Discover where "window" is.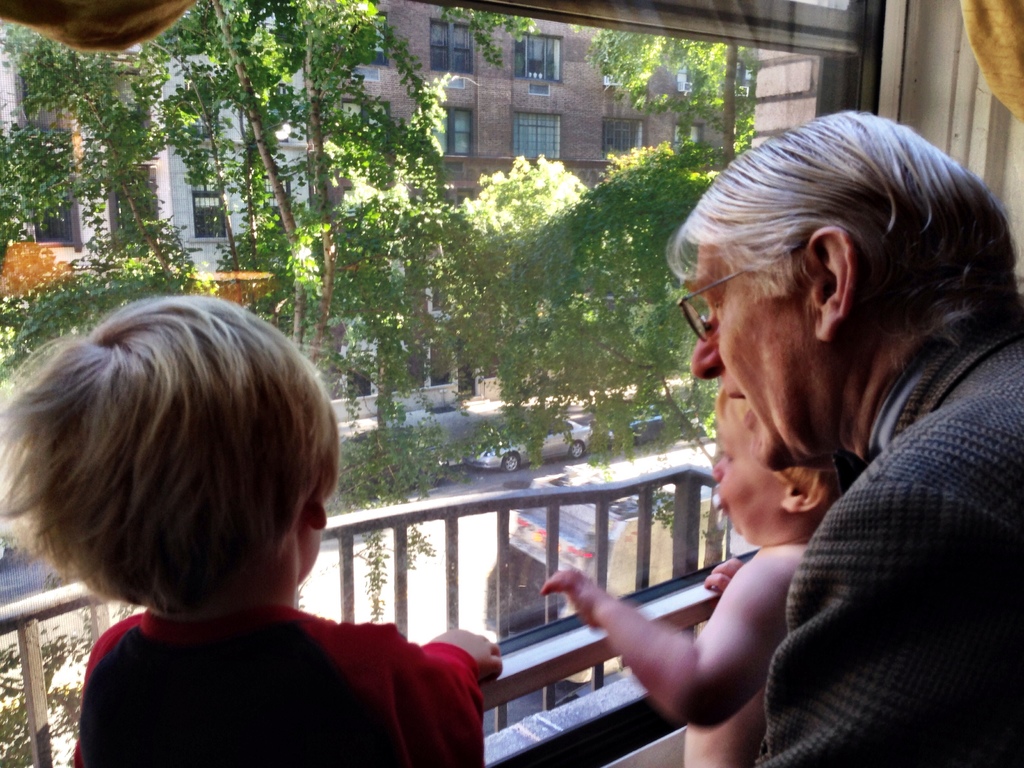
Discovered at crop(188, 188, 227, 237).
